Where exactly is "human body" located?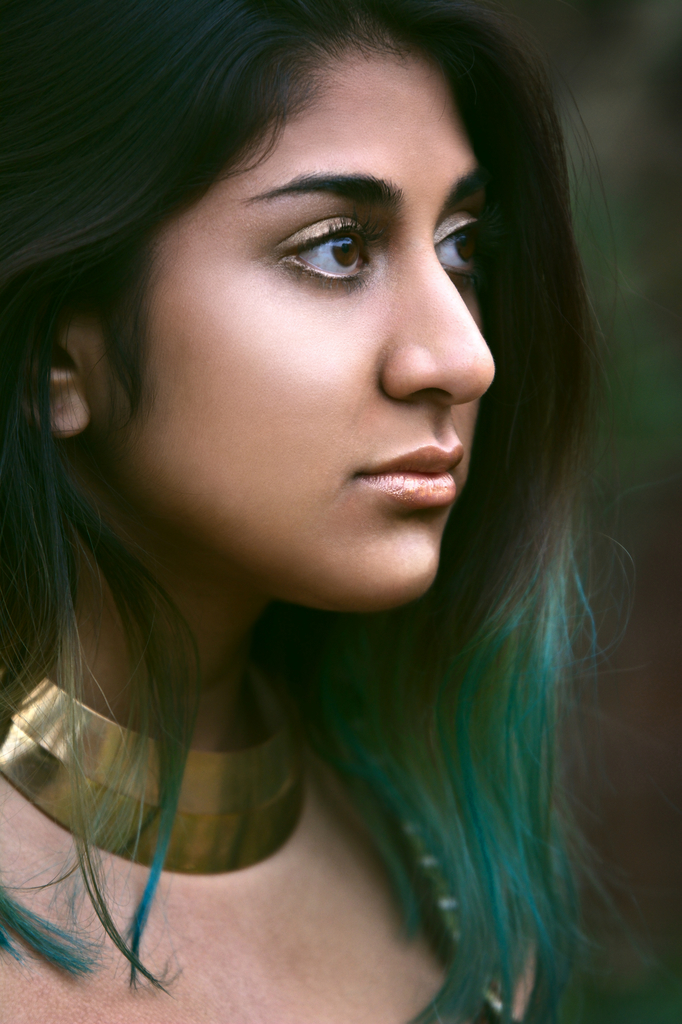
Its bounding box is 0:0:660:1023.
